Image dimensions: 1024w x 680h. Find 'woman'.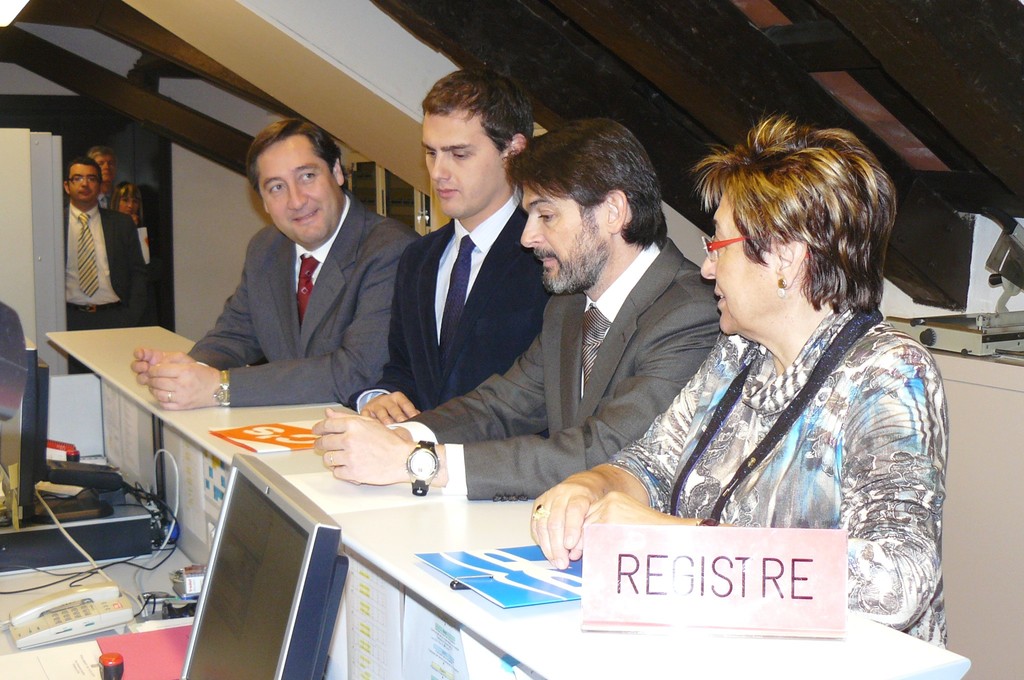
bbox=[559, 109, 962, 627].
